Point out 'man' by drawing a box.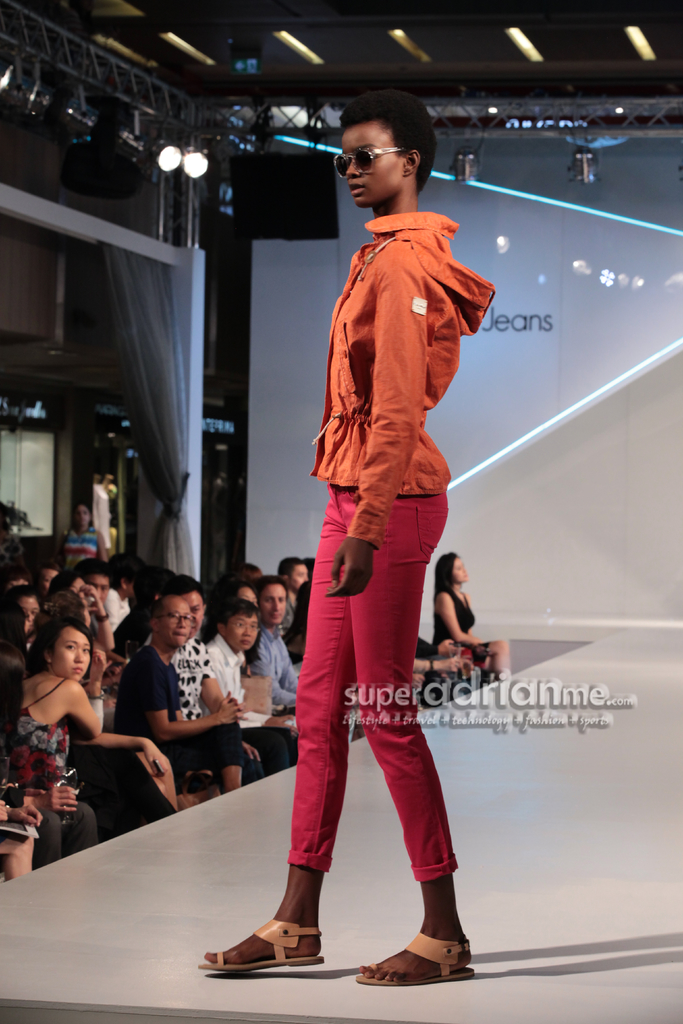
BBox(35, 561, 62, 598).
